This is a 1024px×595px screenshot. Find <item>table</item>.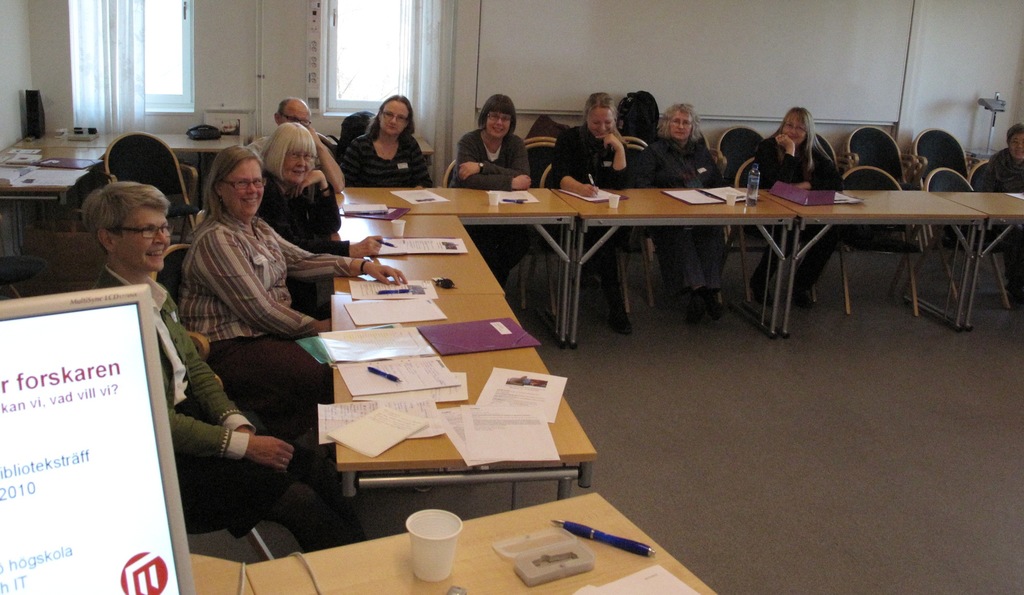
Bounding box: x1=189, y1=548, x2=245, y2=594.
